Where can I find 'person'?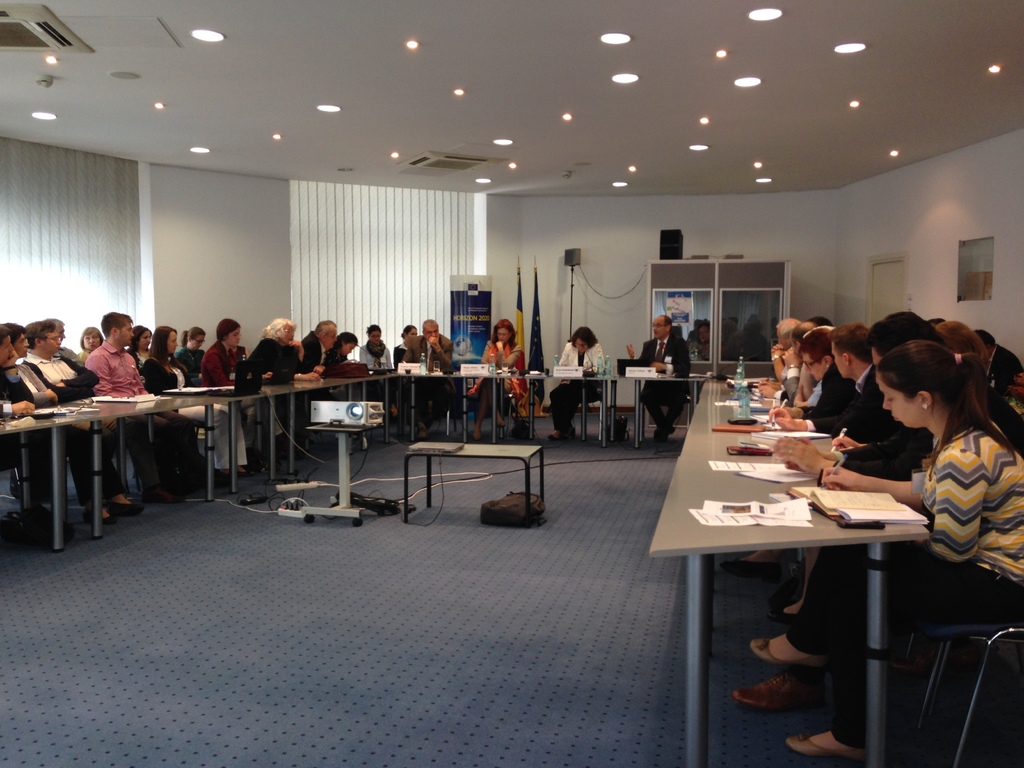
You can find it at bbox(135, 325, 173, 490).
